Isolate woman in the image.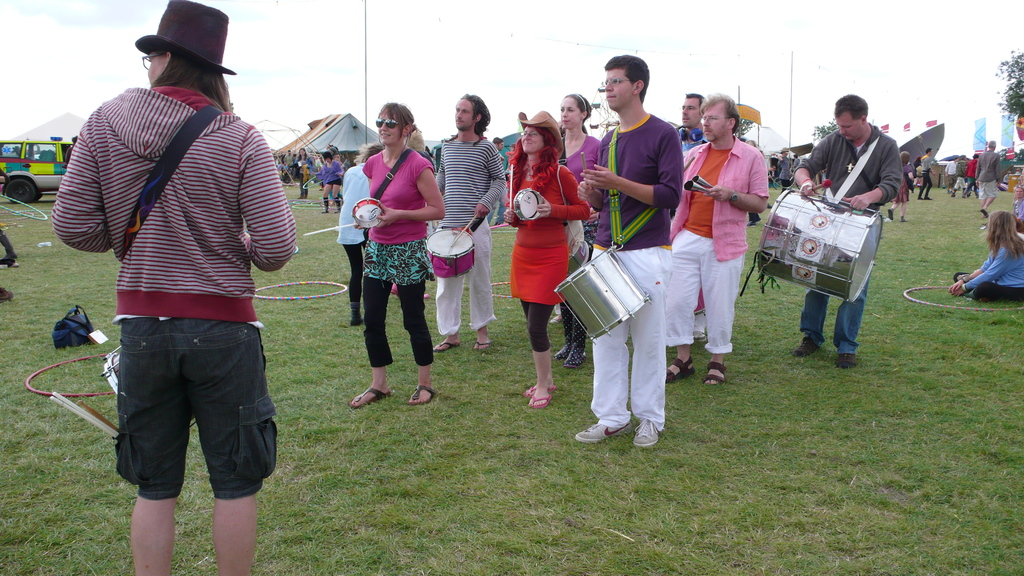
Isolated region: Rect(884, 148, 913, 222).
